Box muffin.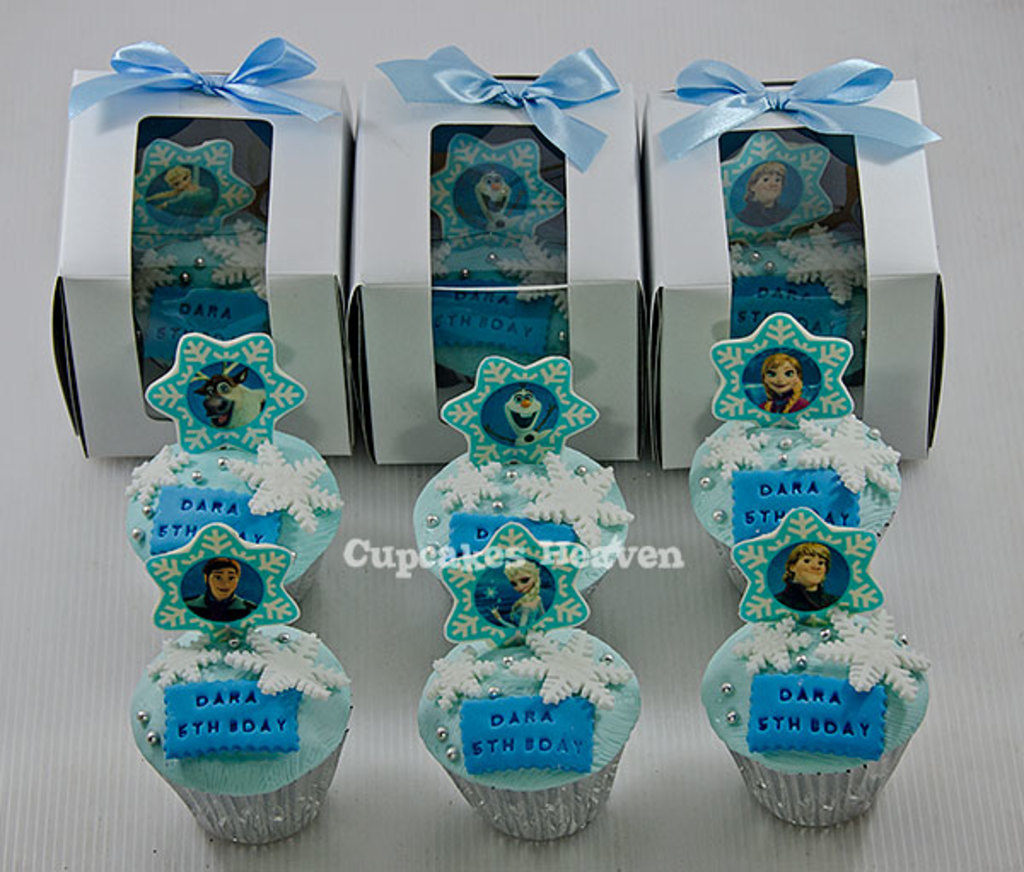
rect(416, 619, 643, 841).
